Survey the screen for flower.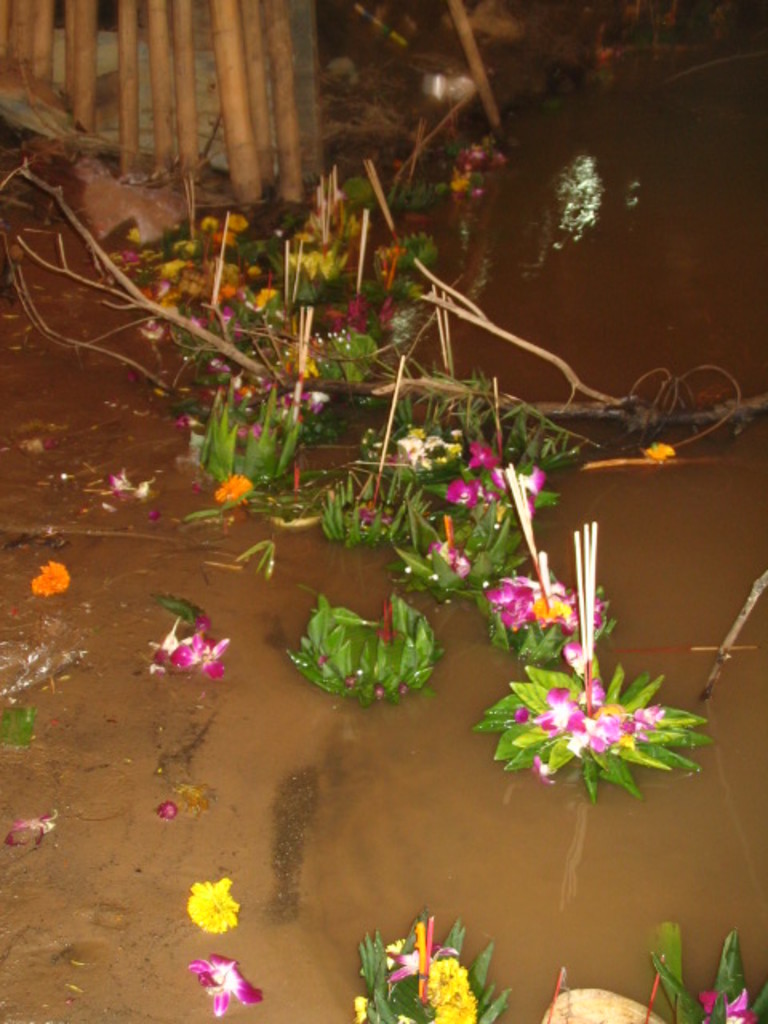
Survey found: 693, 984, 750, 1022.
